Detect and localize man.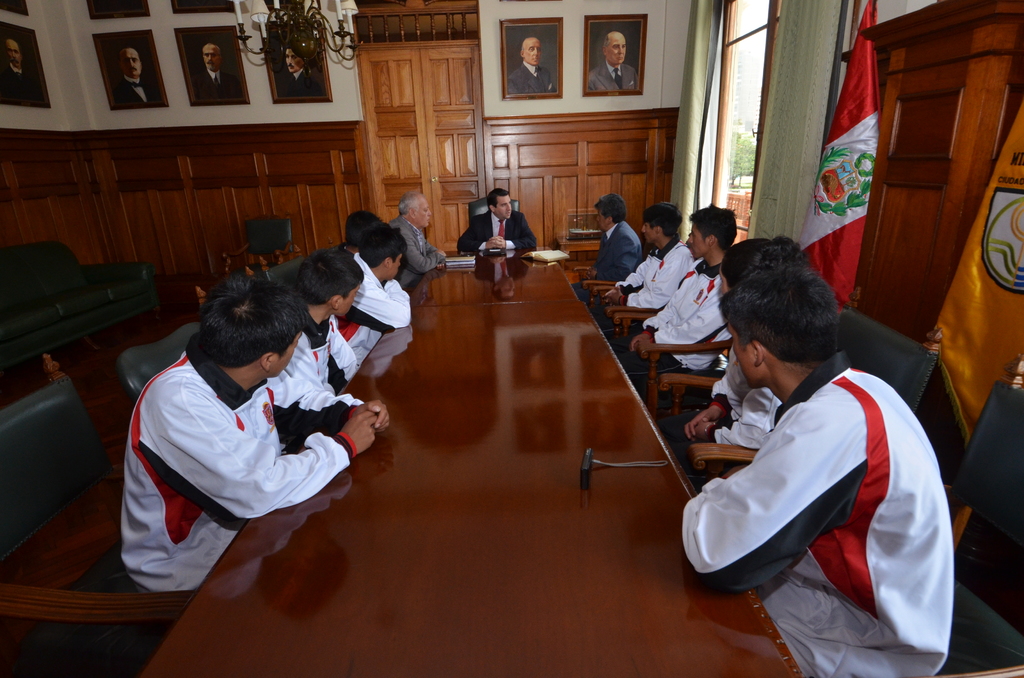
Localized at x1=509 y1=35 x2=562 y2=95.
